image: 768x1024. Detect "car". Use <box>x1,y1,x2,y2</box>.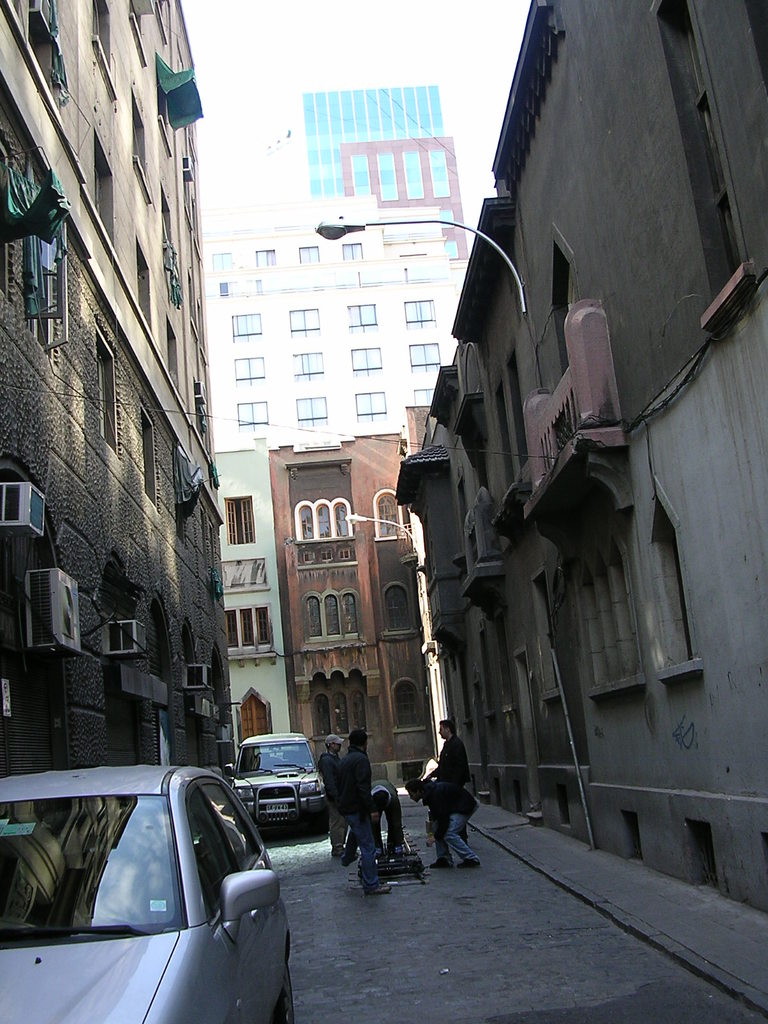
<box>221,727,328,846</box>.
